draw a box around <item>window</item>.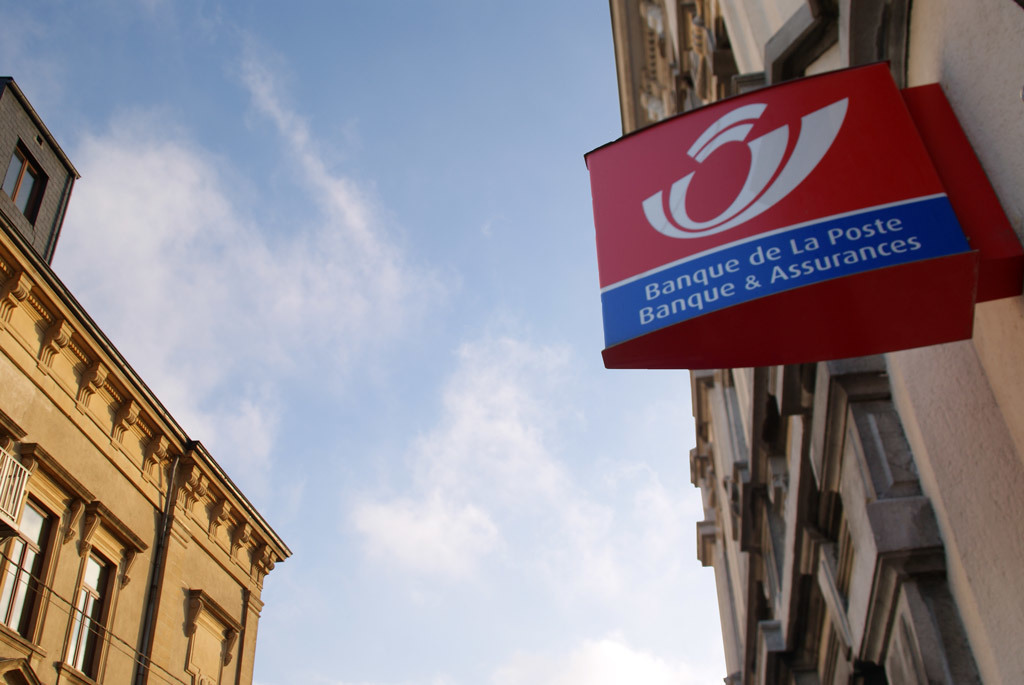
{"left": 53, "top": 544, "right": 116, "bottom": 684}.
